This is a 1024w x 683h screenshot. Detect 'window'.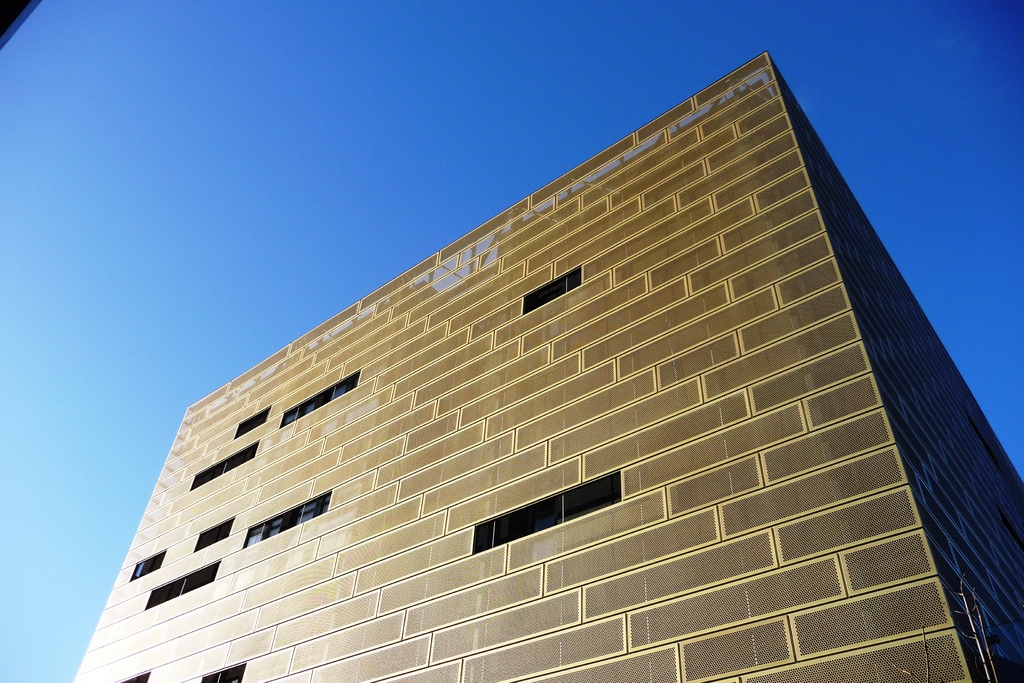
box(201, 663, 244, 682).
